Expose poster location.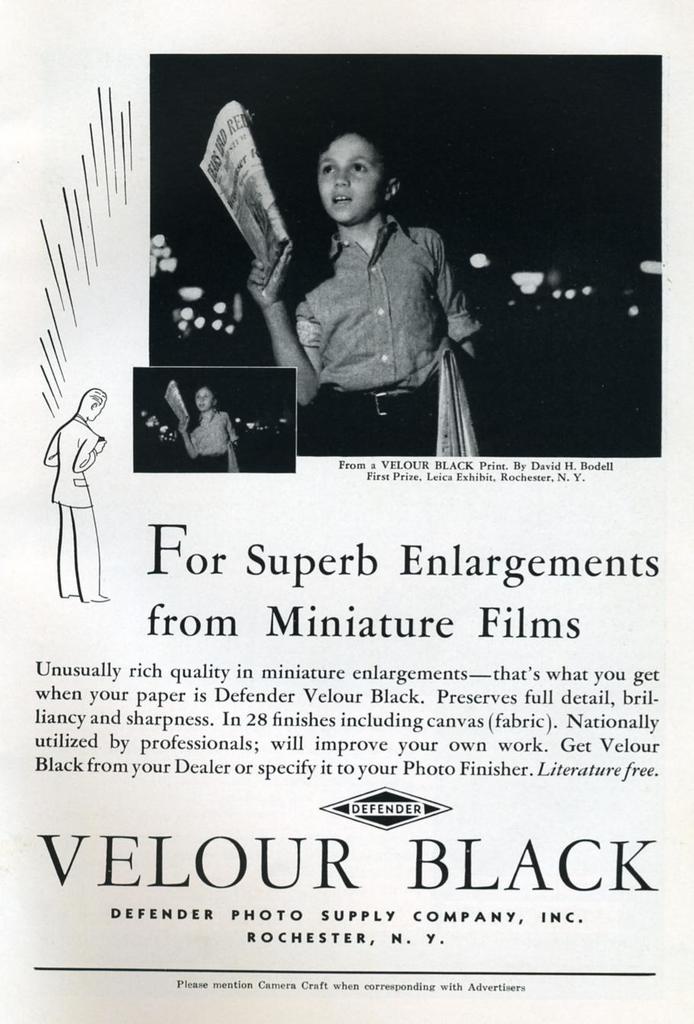
Exposed at select_region(0, 36, 682, 1023).
